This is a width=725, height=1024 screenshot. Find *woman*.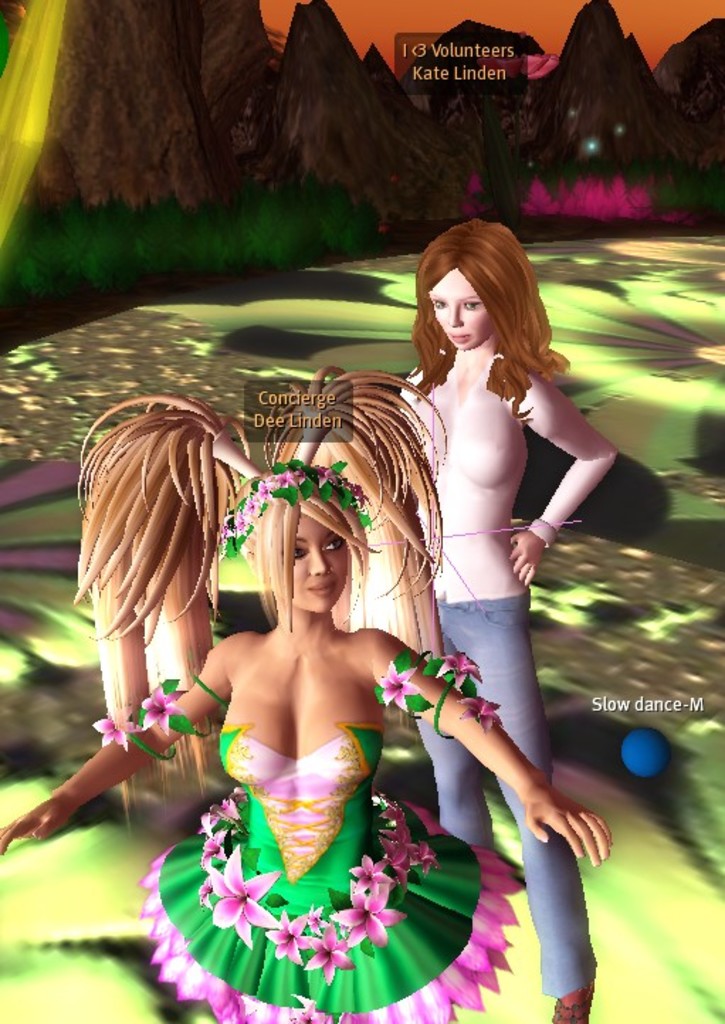
Bounding box: bbox(0, 366, 609, 1023).
